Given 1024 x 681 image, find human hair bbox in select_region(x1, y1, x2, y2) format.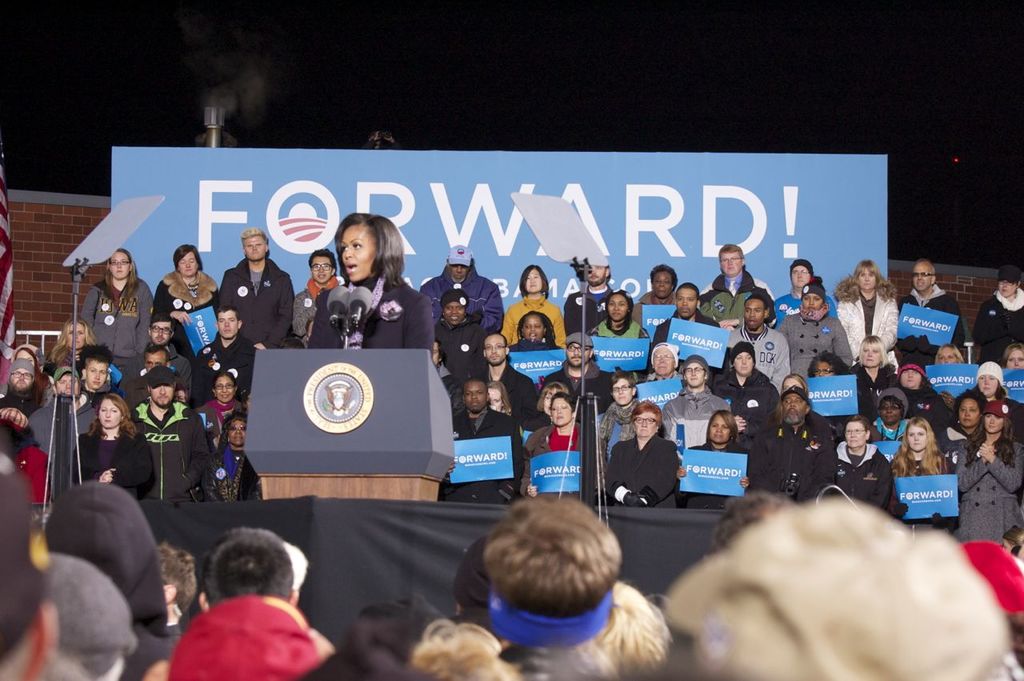
select_region(82, 393, 137, 440).
